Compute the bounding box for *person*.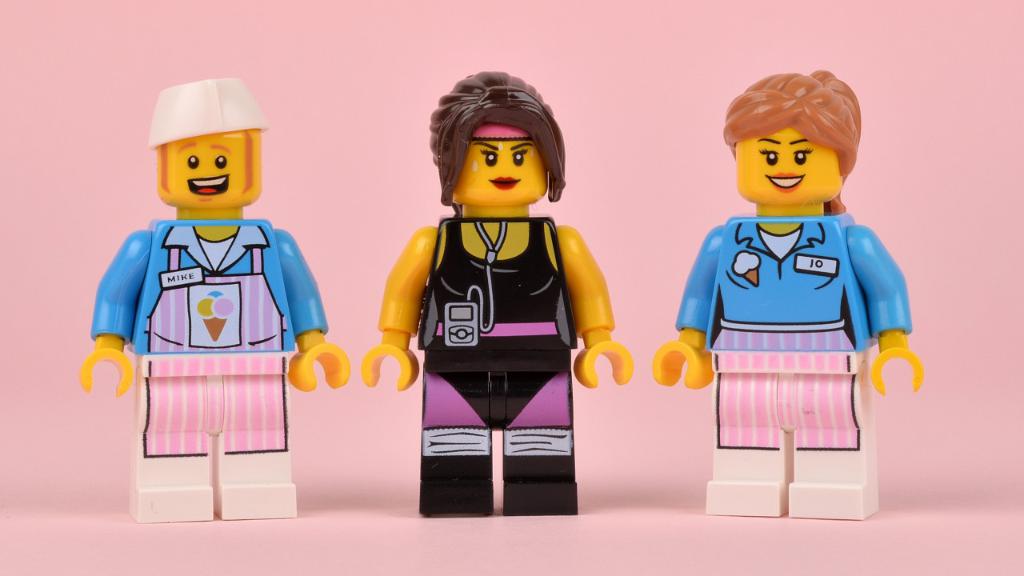
x1=644, y1=58, x2=926, y2=523.
